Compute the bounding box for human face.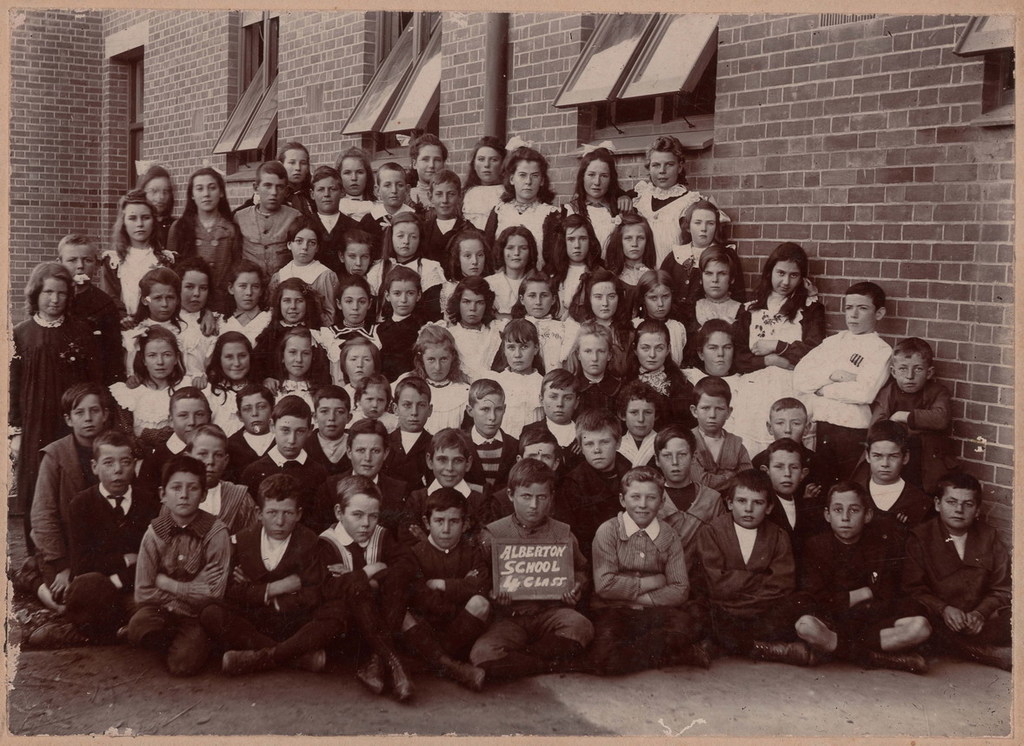
572:336:611:371.
